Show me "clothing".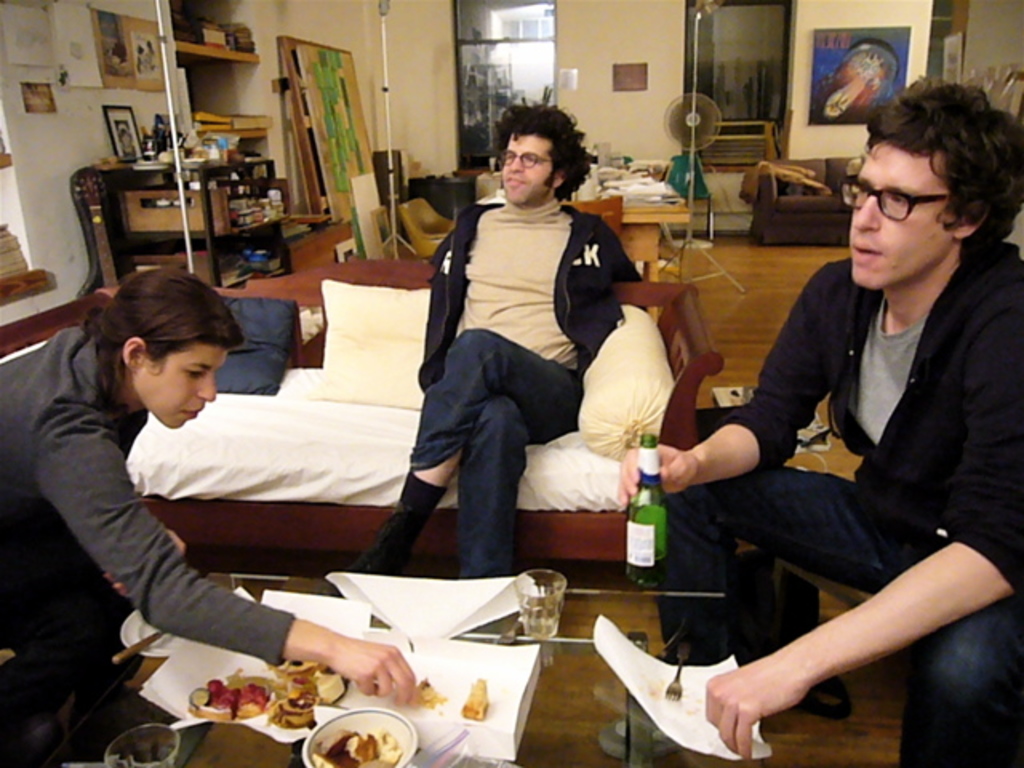
"clothing" is here: {"left": 0, "top": 326, "right": 296, "bottom": 766}.
